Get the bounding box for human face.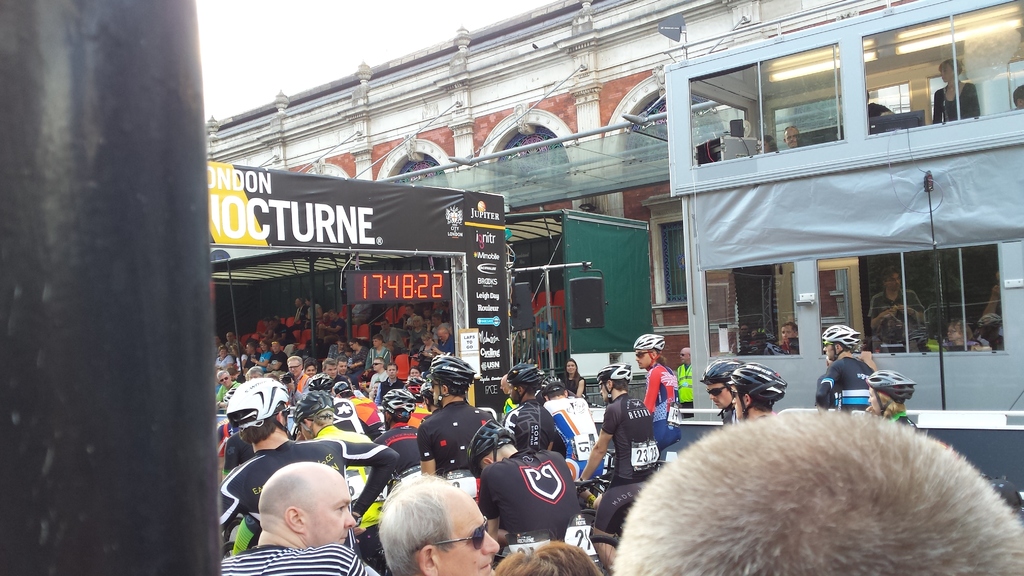
locate(218, 373, 231, 388).
